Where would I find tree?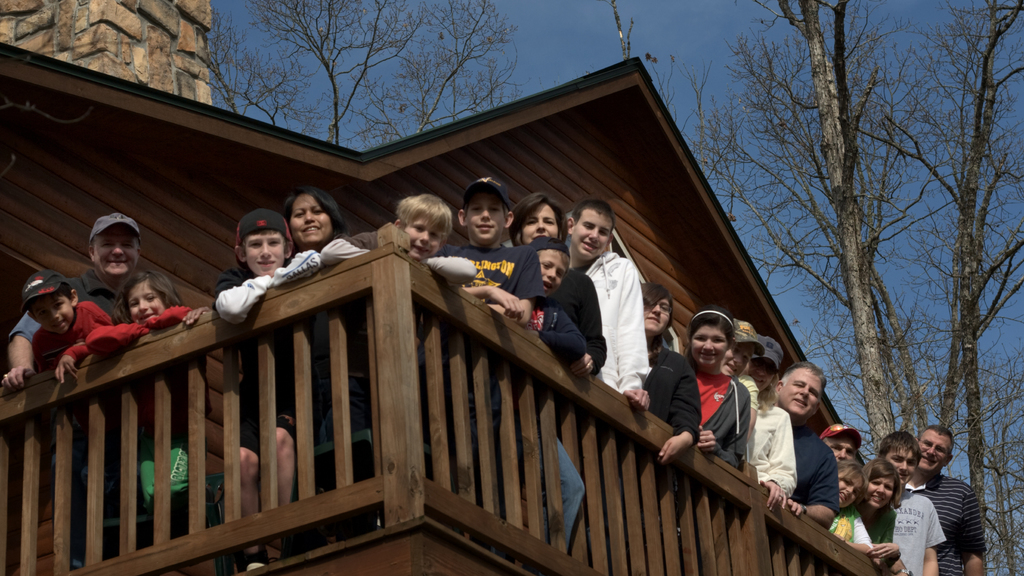
At detection(61, 0, 550, 162).
